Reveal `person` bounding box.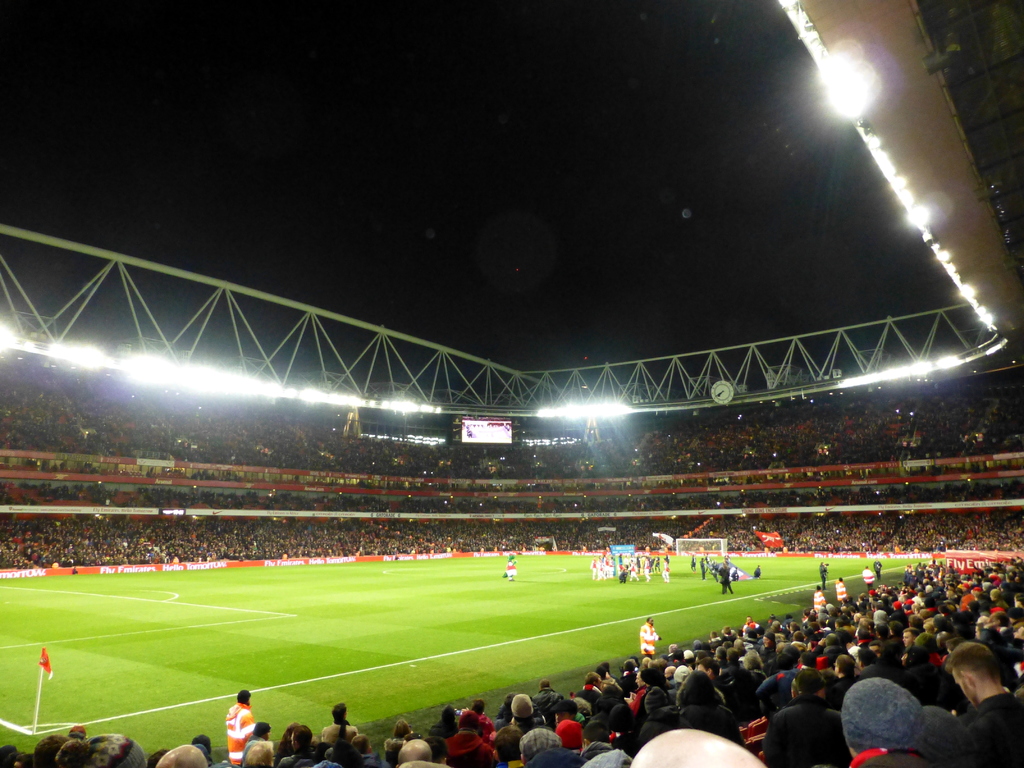
Revealed: 748 563 760 580.
